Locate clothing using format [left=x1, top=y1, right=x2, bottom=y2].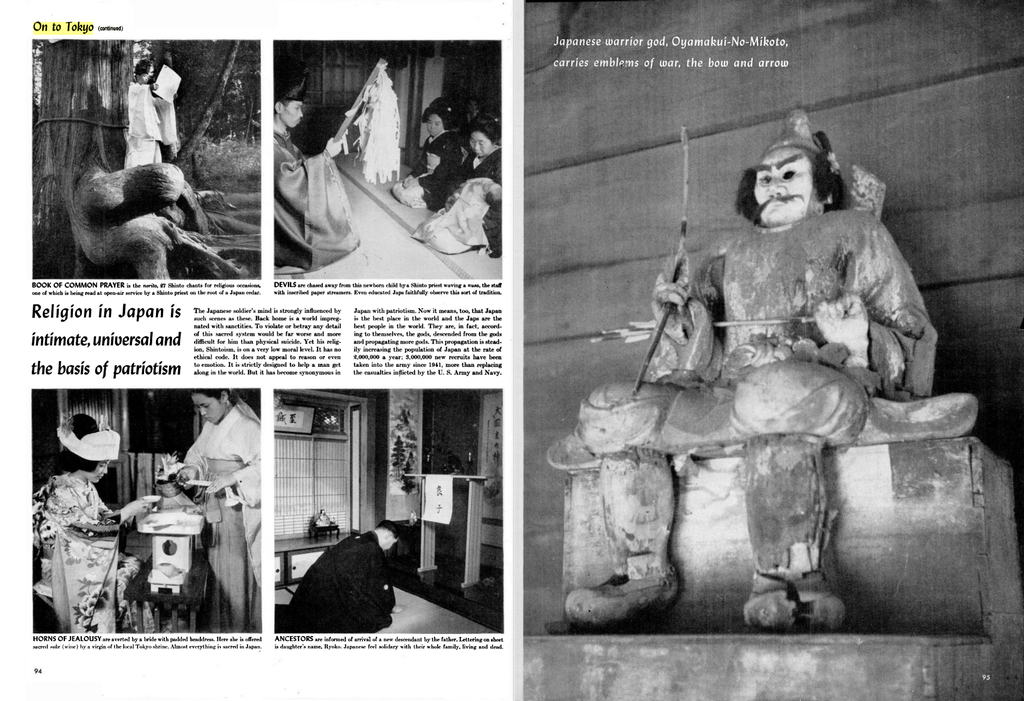
[left=32, top=474, right=142, bottom=635].
